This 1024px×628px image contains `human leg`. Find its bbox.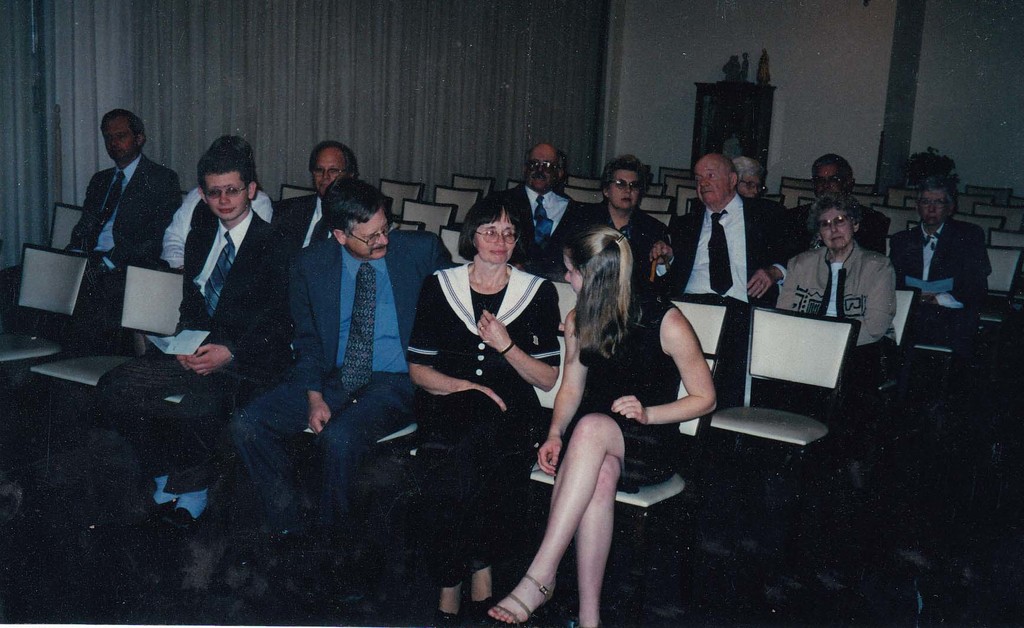
left=150, top=358, right=257, bottom=482.
